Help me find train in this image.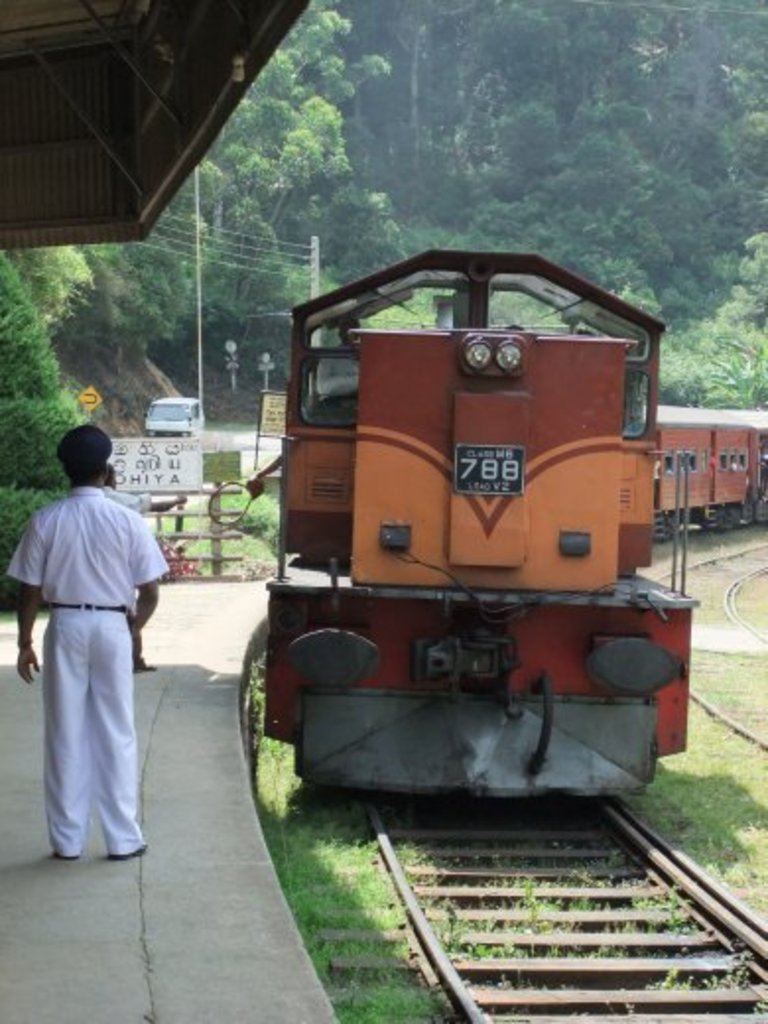
Found it: x1=207, y1=242, x2=766, y2=811.
